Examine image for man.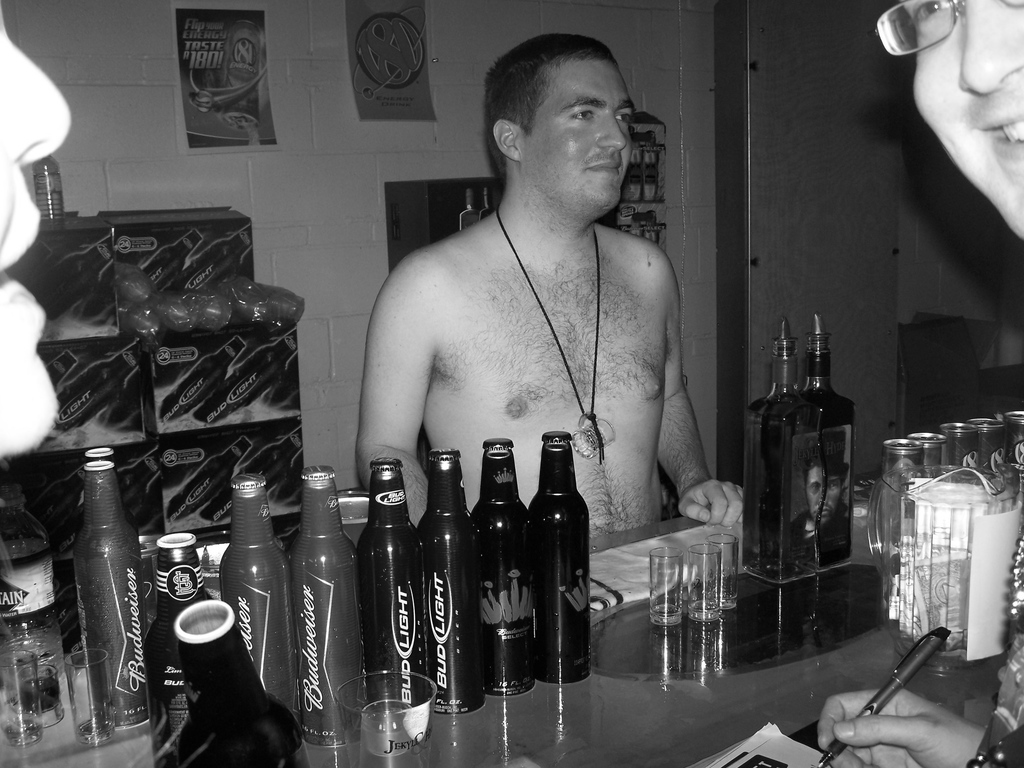
Examination result: region(345, 35, 731, 579).
